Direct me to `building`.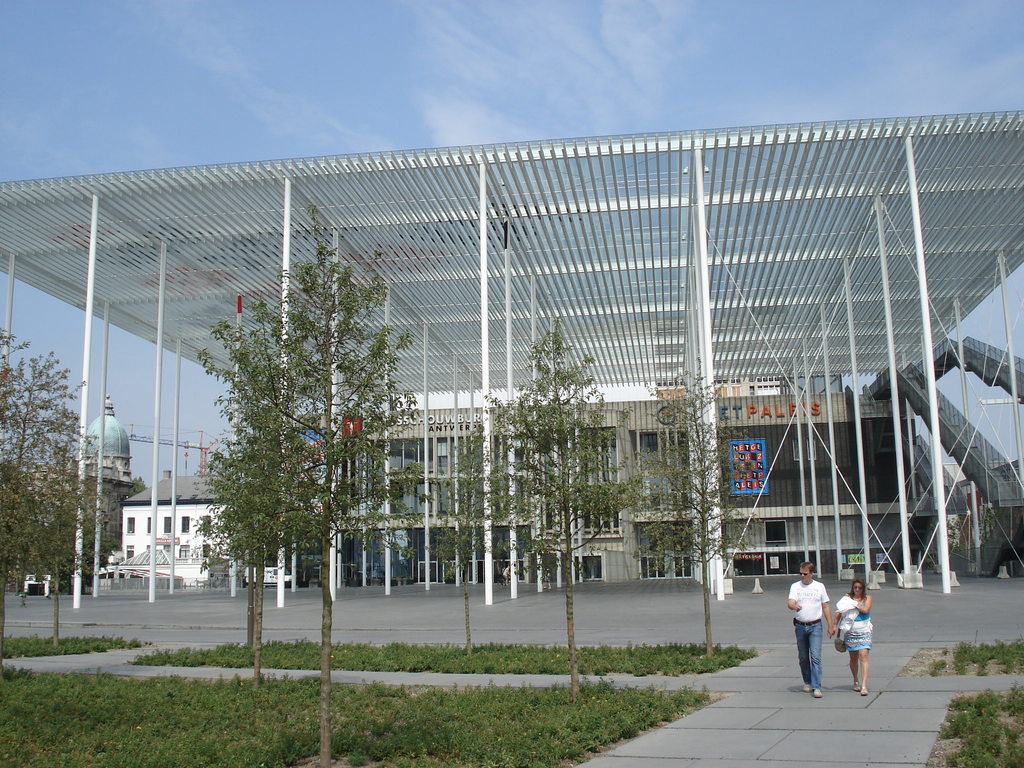
Direction: x1=293 y1=390 x2=922 y2=579.
